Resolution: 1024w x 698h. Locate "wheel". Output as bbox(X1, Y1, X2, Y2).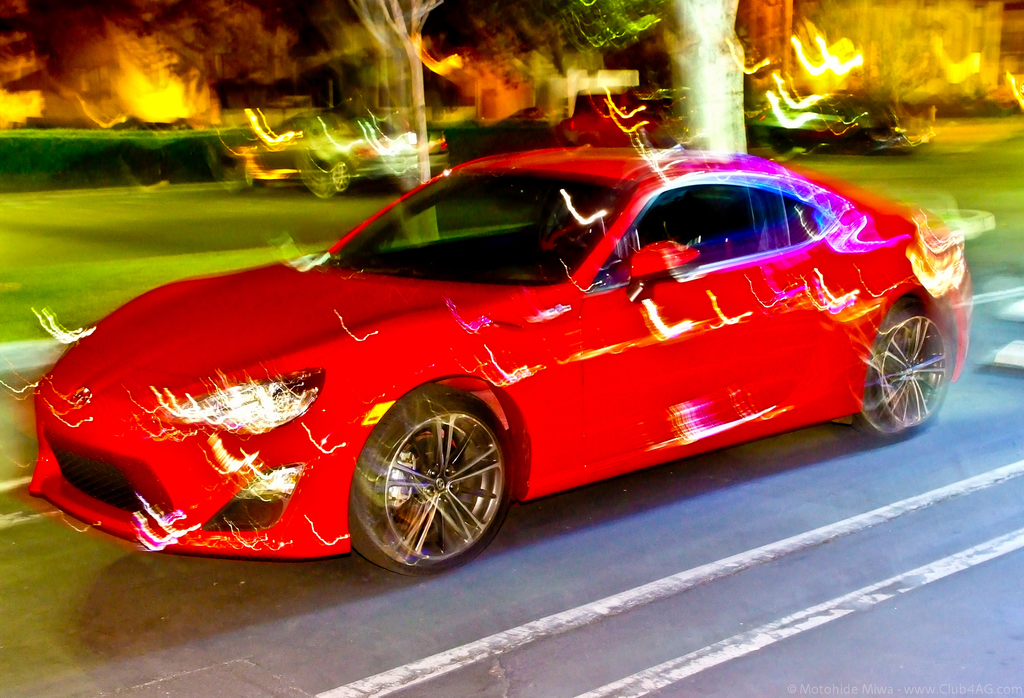
bbox(879, 288, 948, 422).
